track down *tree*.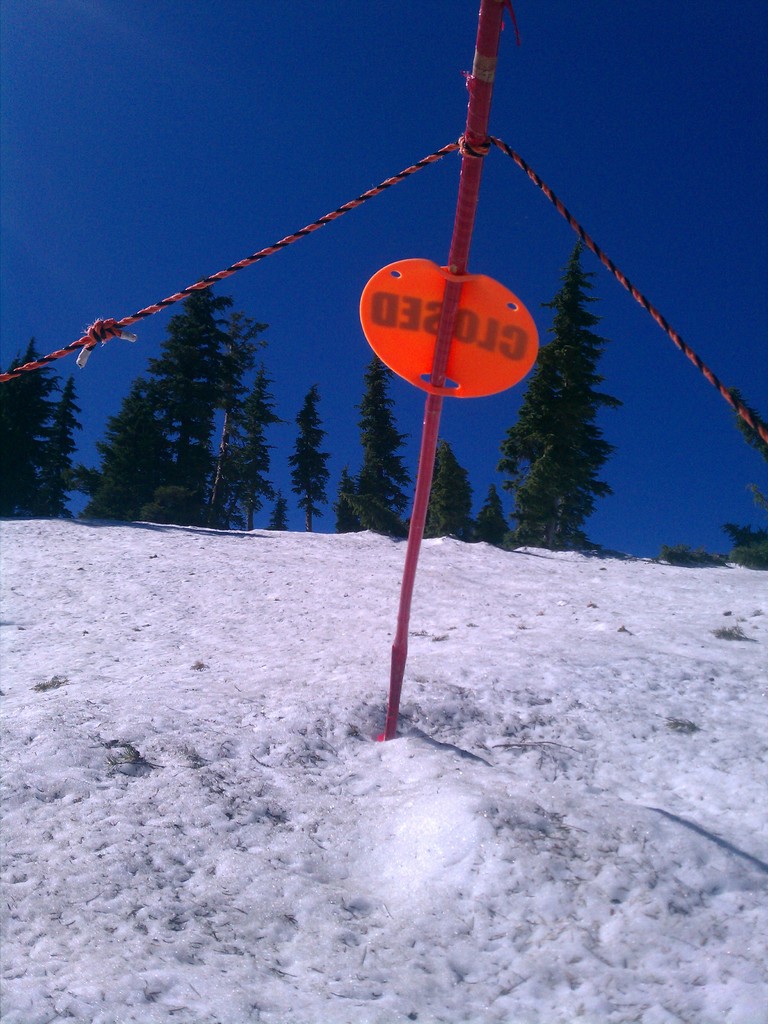
Tracked to bbox=[291, 385, 338, 518].
